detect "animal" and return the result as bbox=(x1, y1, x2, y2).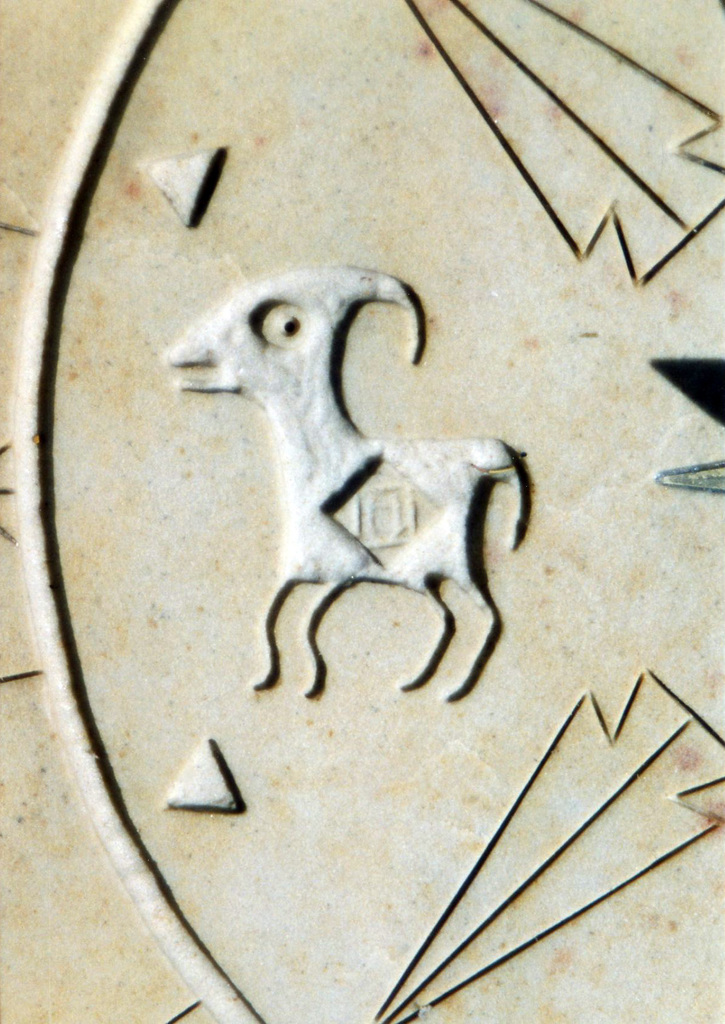
bbox=(170, 265, 530, 708).
